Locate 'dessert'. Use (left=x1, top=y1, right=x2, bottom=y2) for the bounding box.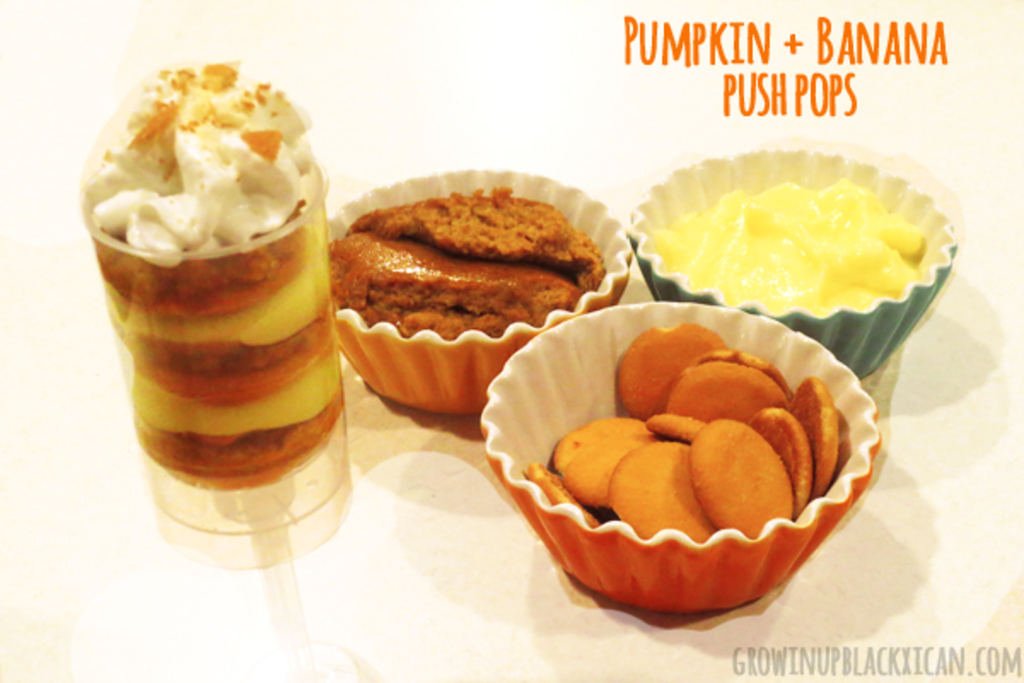
(left=676, top=347, right=783, bottom=418).
